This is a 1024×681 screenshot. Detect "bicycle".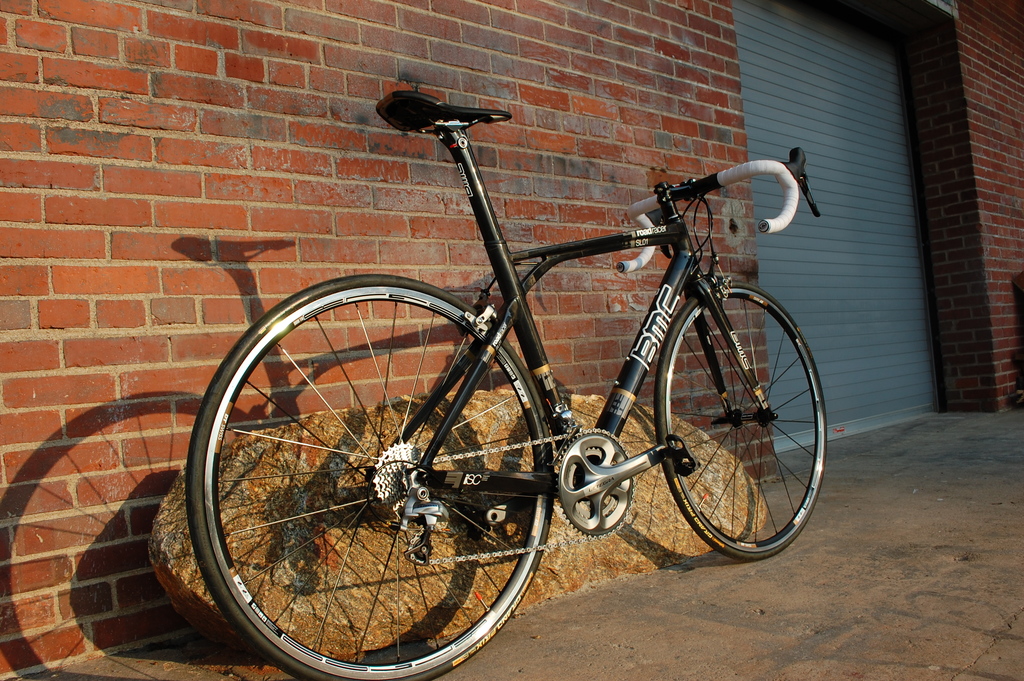
box(178, 82, 840, 680).
